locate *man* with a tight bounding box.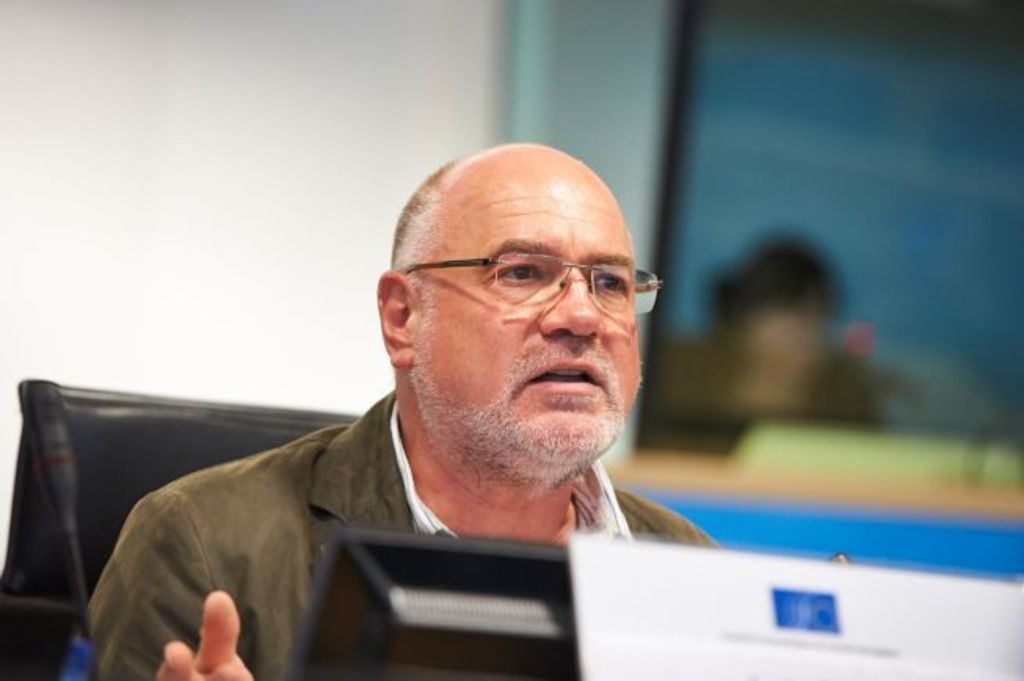
BBox(42, 152, 793, 632).
